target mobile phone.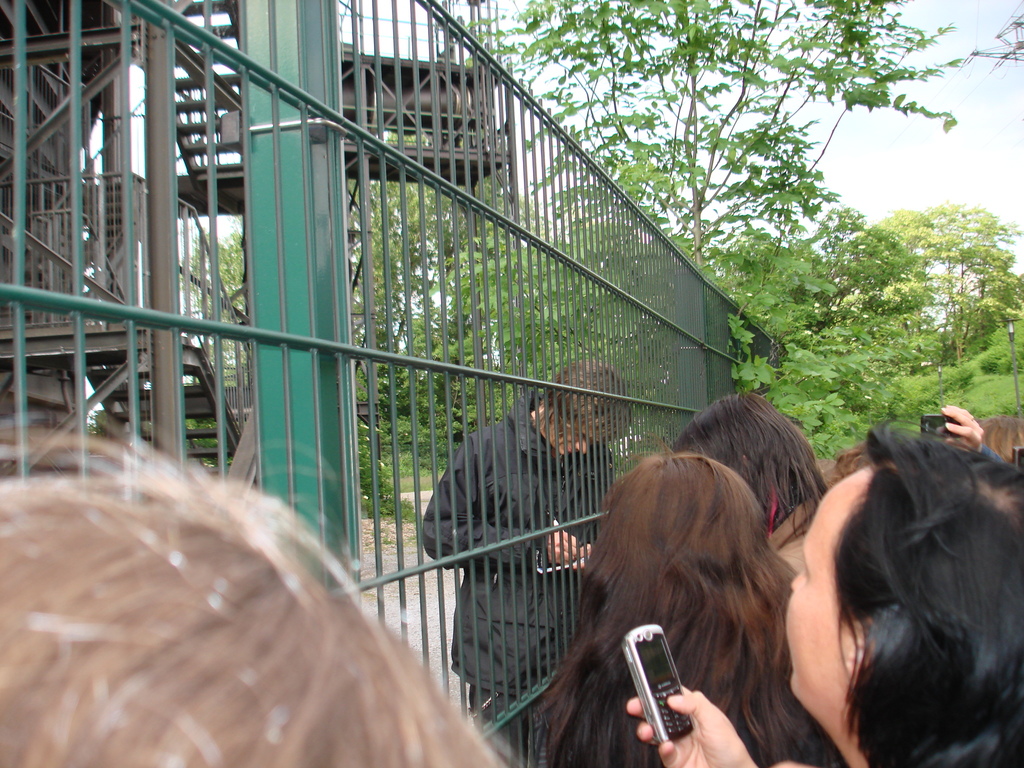
Target region: 922:417:959:442.
